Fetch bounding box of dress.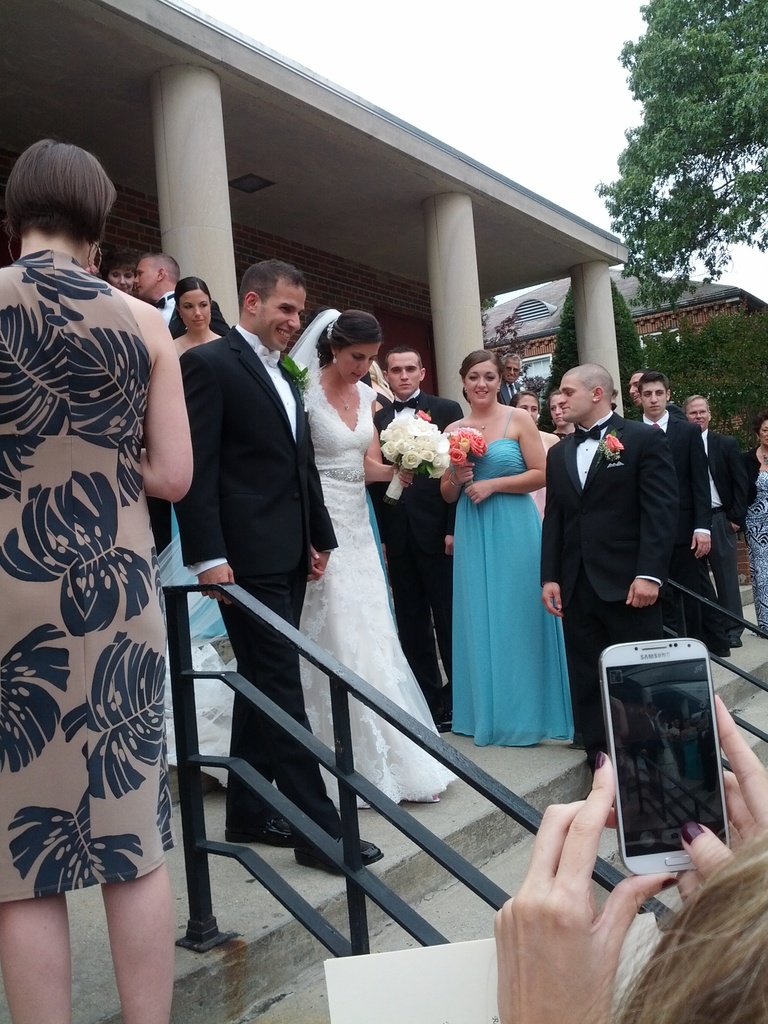
Bbox: 300,312,464,808.
